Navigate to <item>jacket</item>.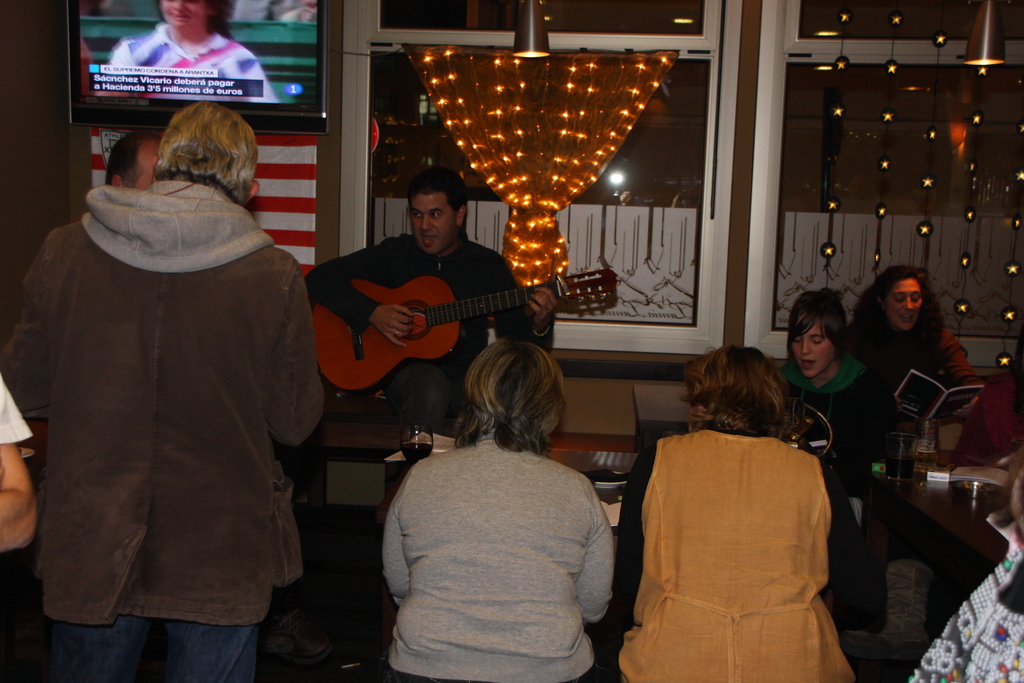
Navigation target: 844:312:988:450.
